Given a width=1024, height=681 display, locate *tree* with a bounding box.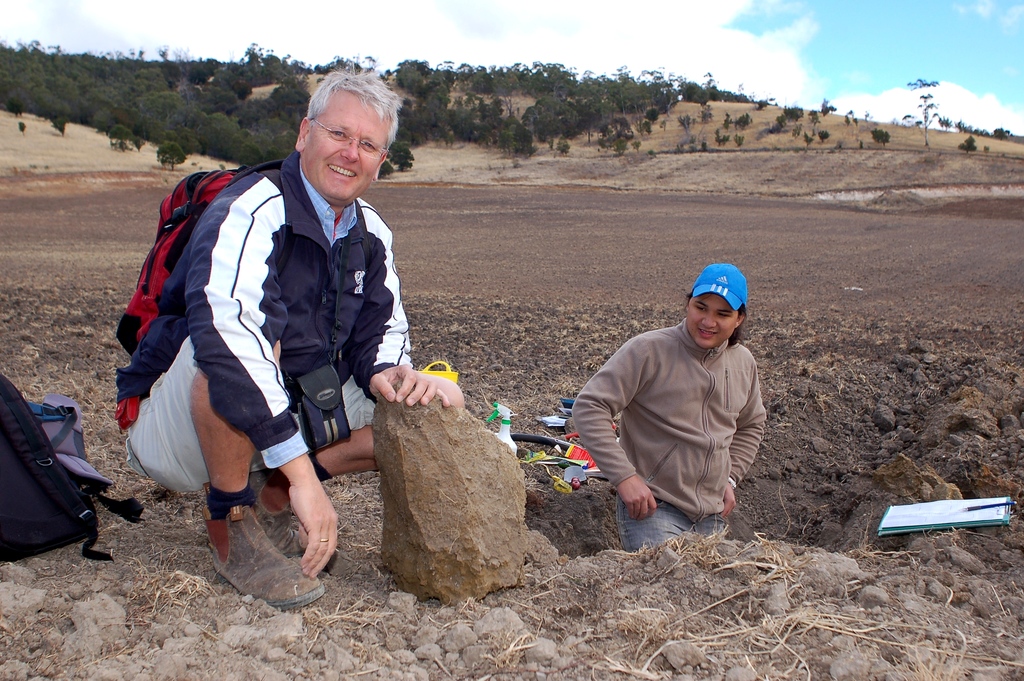
Located: 817, 128, 831, 144.
